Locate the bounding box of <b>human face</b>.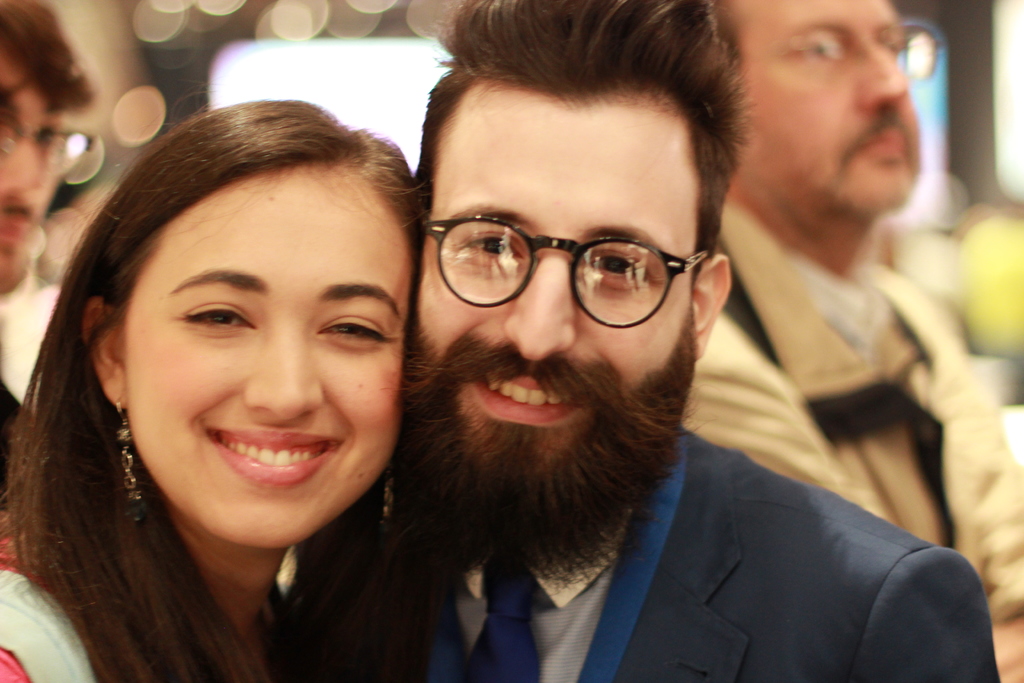
Bounding box: <region>417, 92, 692, 498</region>.
